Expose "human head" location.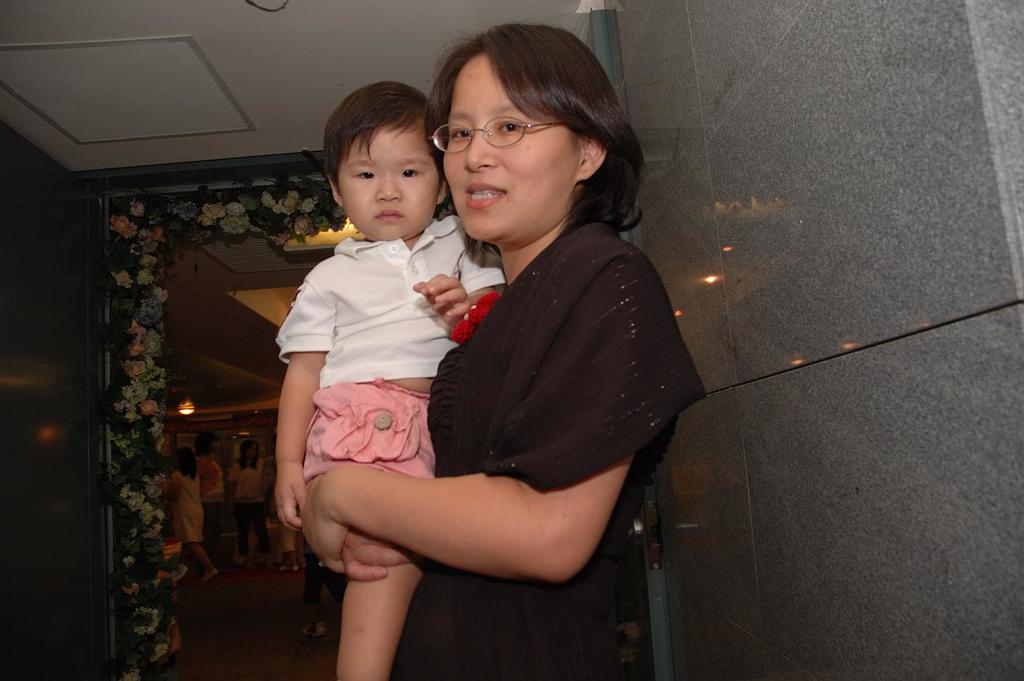
Exposed at <bbox>442, 24, 605, 243</bbox>.
